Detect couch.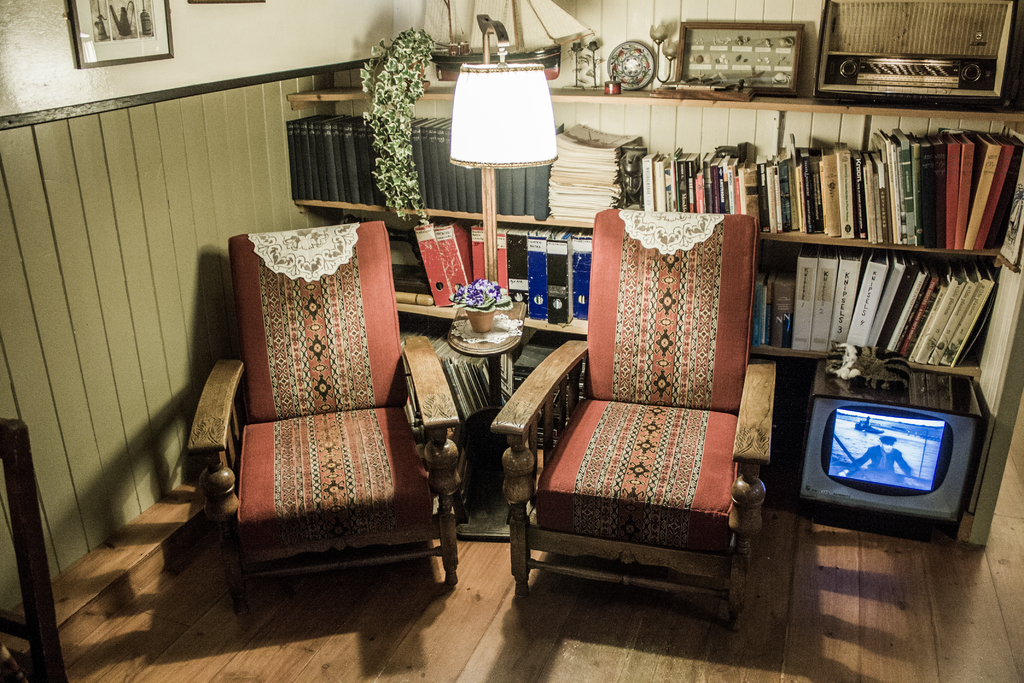
Detected at BBox(502, 208, 787, 633).
